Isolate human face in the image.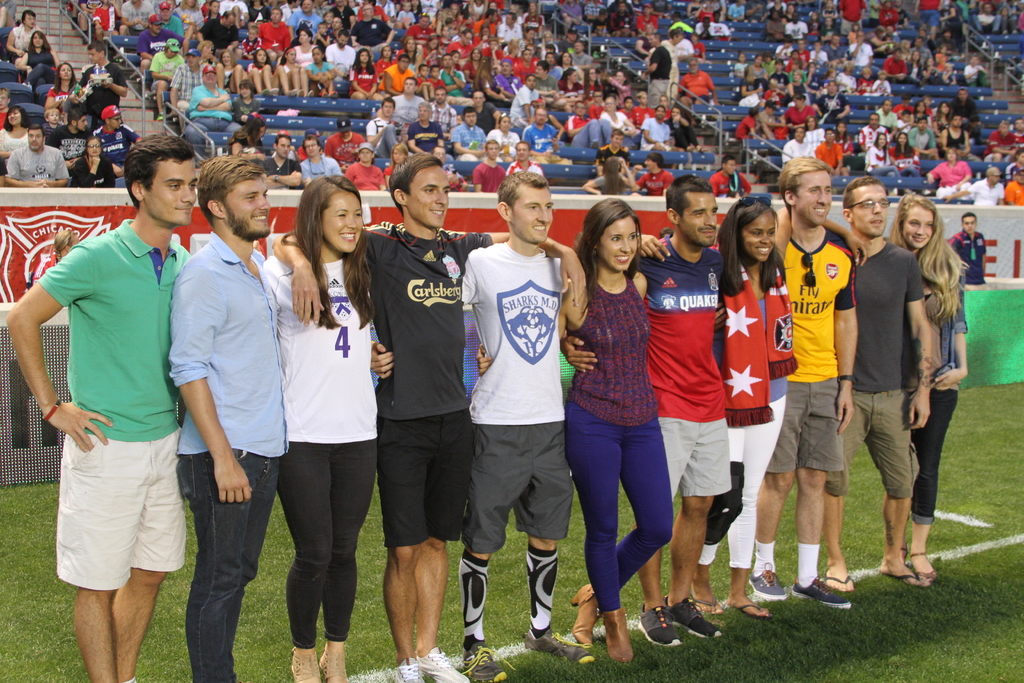
Isolated region: crop(465, 114, 474, 124).
